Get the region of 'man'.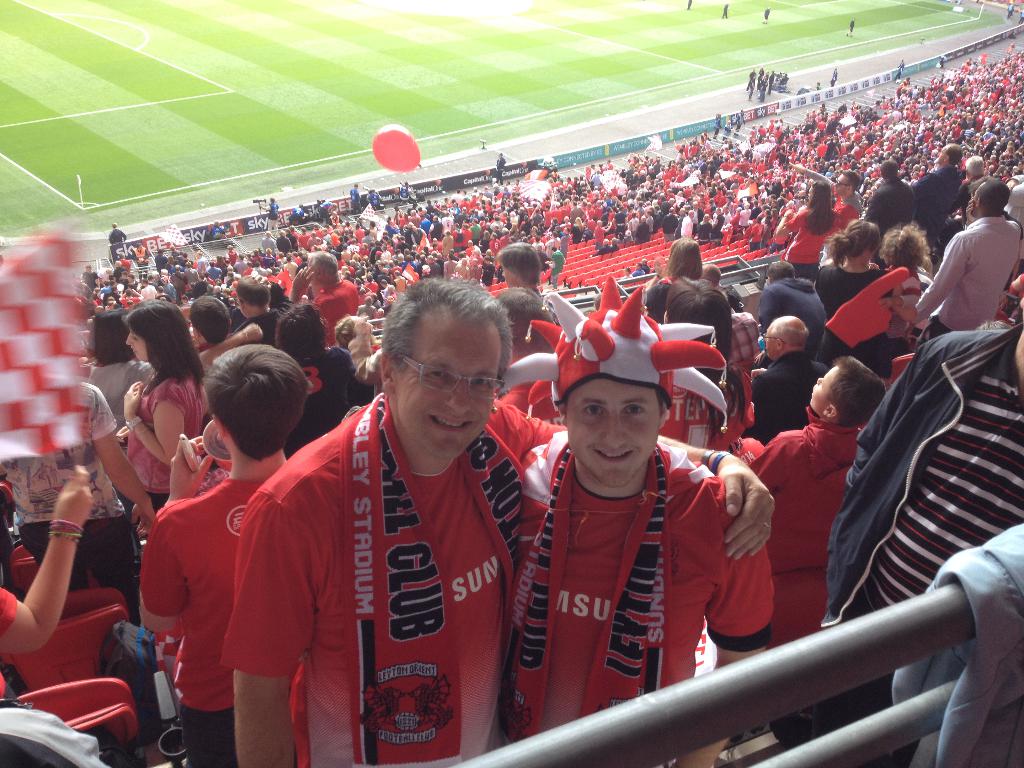
detection(288, 204, 307, 223).
